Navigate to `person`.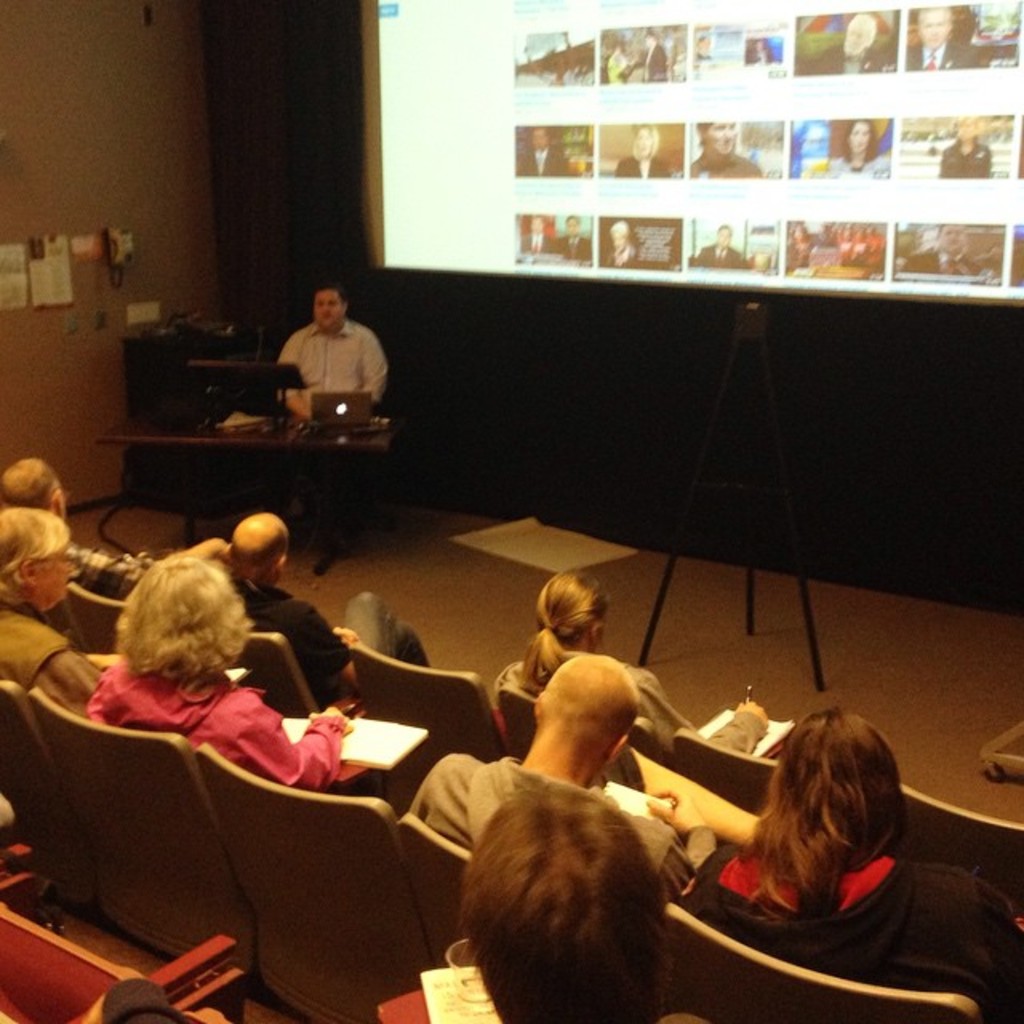
Navigation target: [x1=269, y1=277, x2=378, y2=459].
